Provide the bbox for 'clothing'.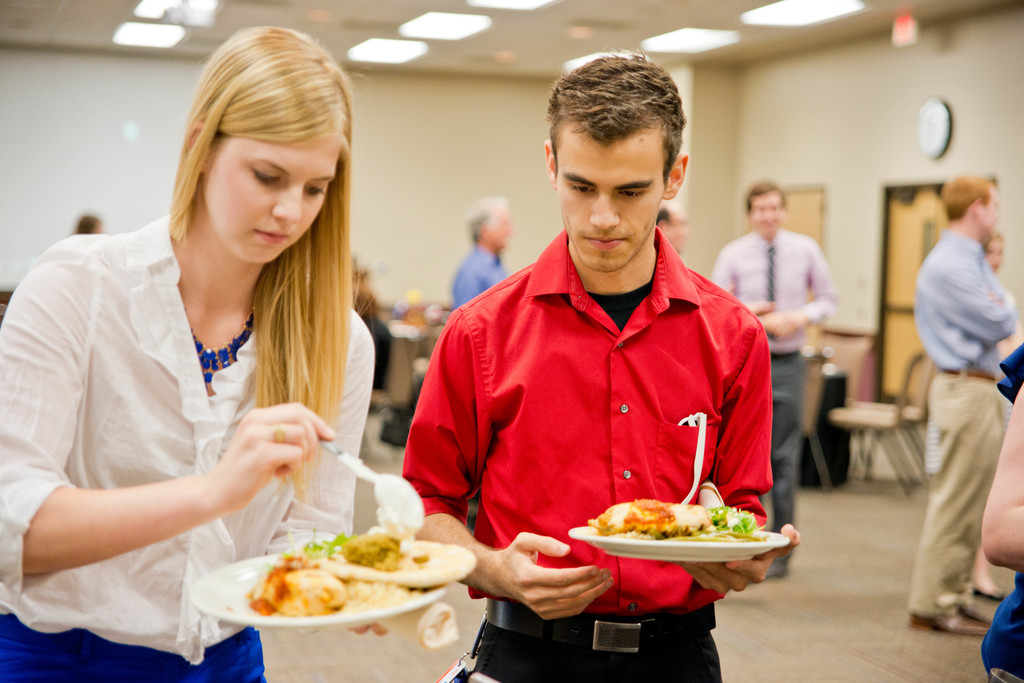
<region>393, 170, 785, 608</region>.
